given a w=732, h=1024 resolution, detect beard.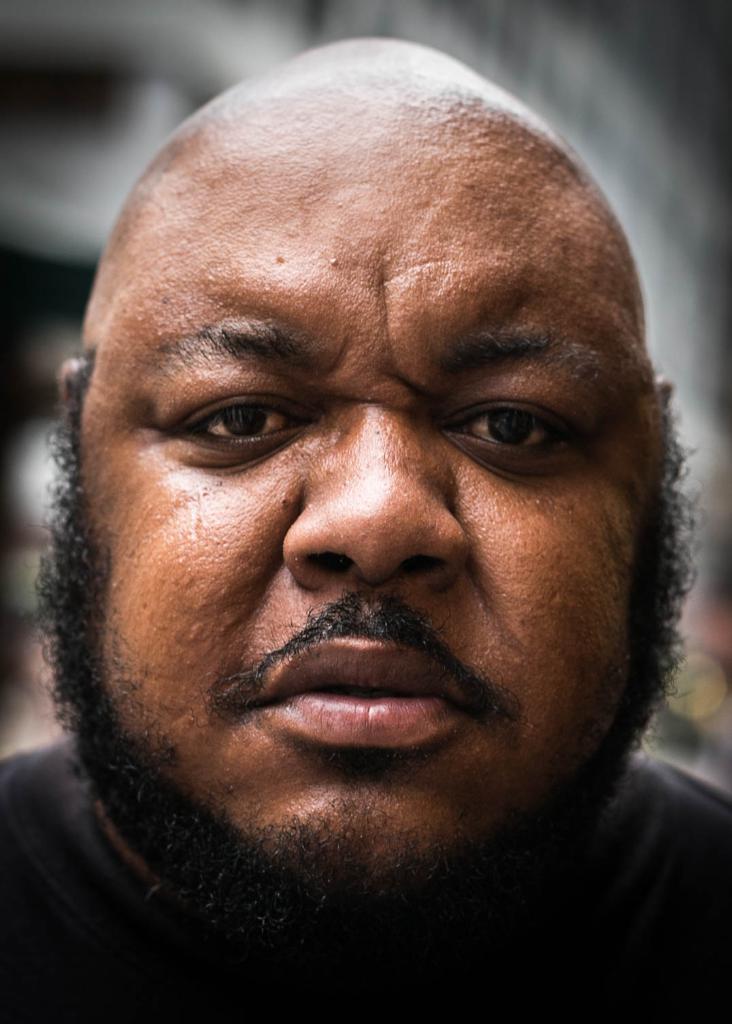
[left=74, top=567, right=662, bottom=900].
